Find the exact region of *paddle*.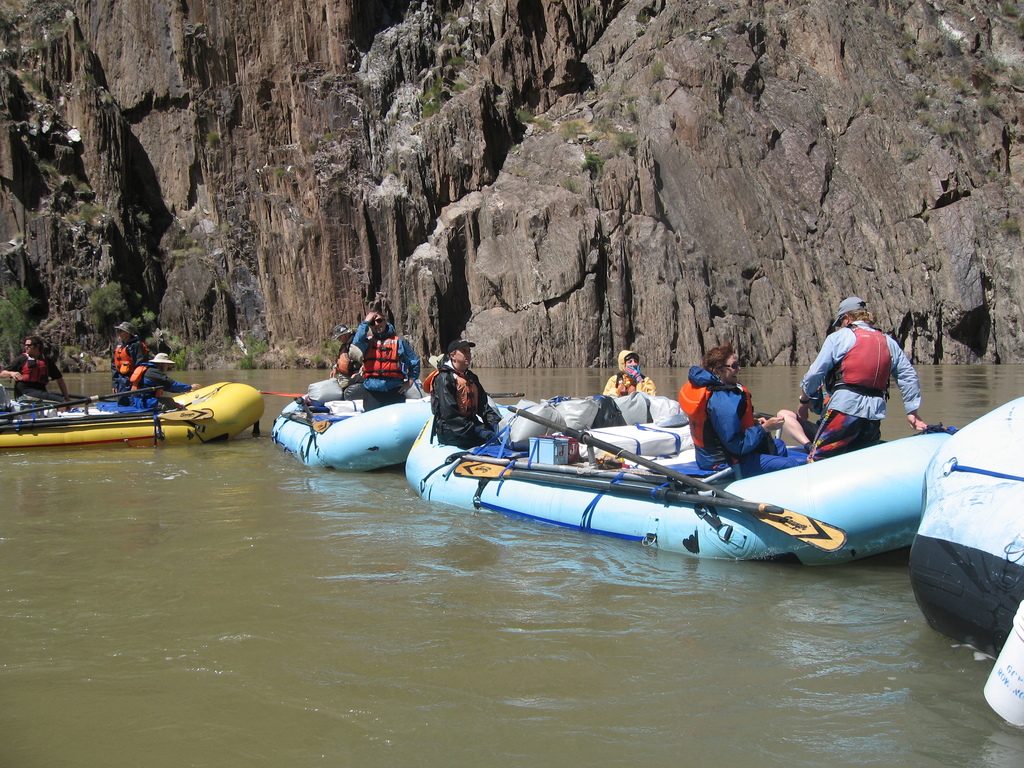
Exact region: [left=0, top=386, right=159, bottom=420].
